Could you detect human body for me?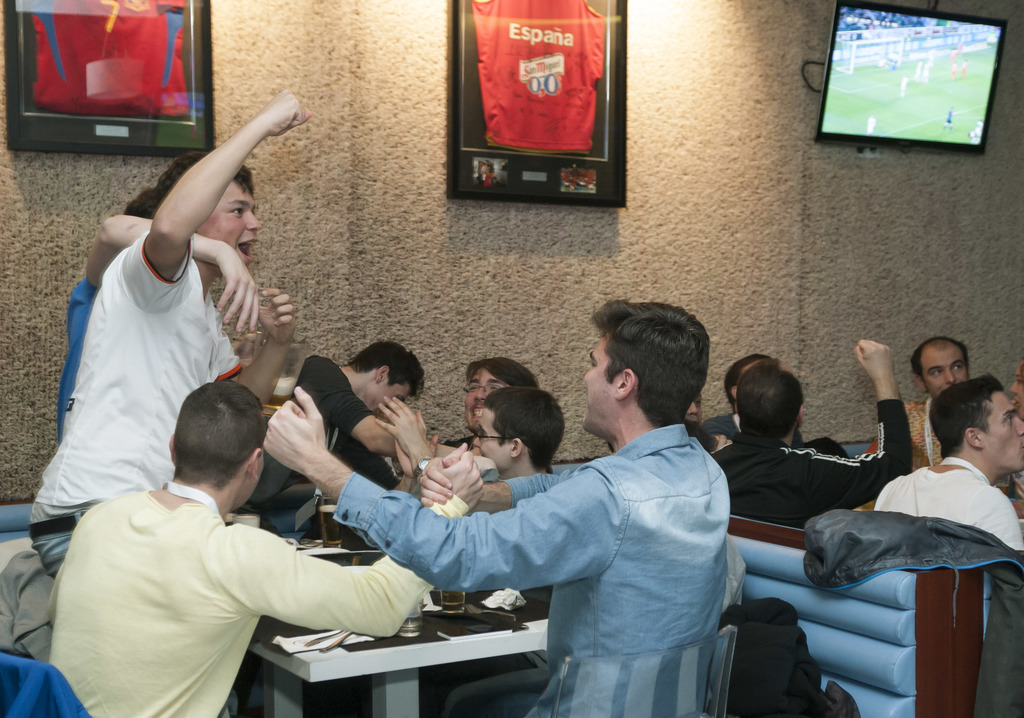
Detection result: (287,353,396,483).
